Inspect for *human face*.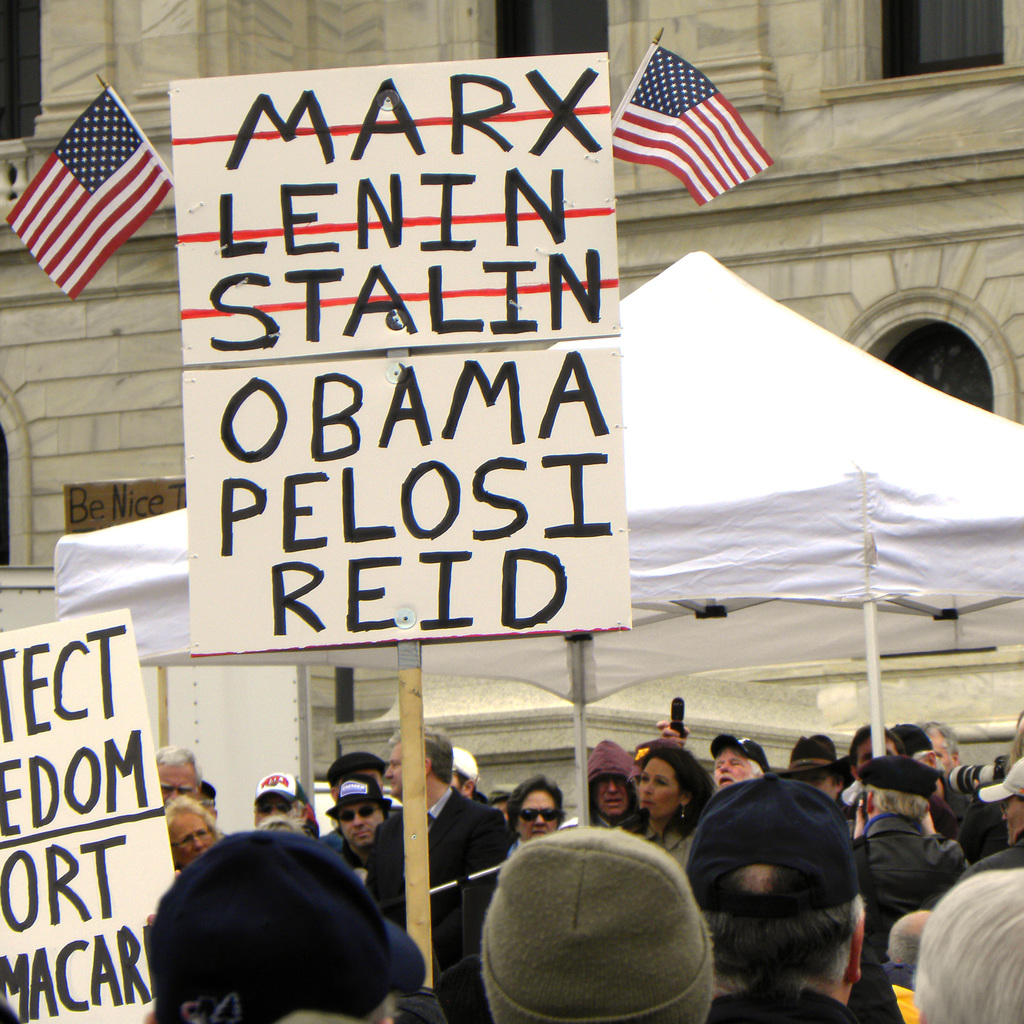
Inspection: <box>712,747,755,790</box>.
